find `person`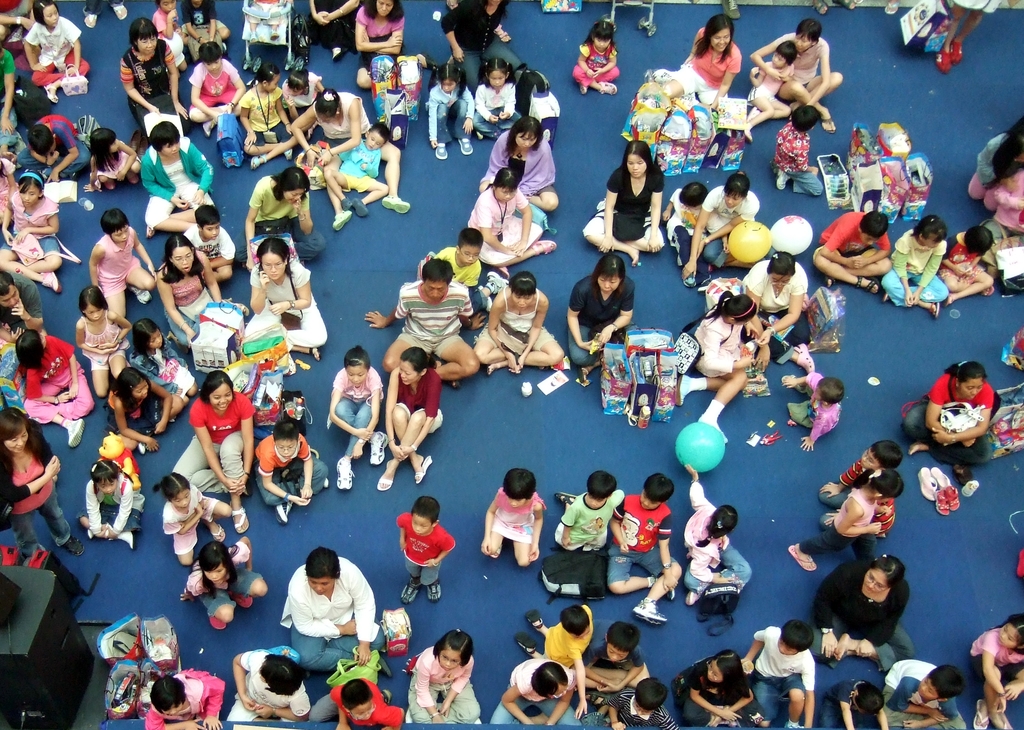
bbox=(578, 136, 667, 270)
